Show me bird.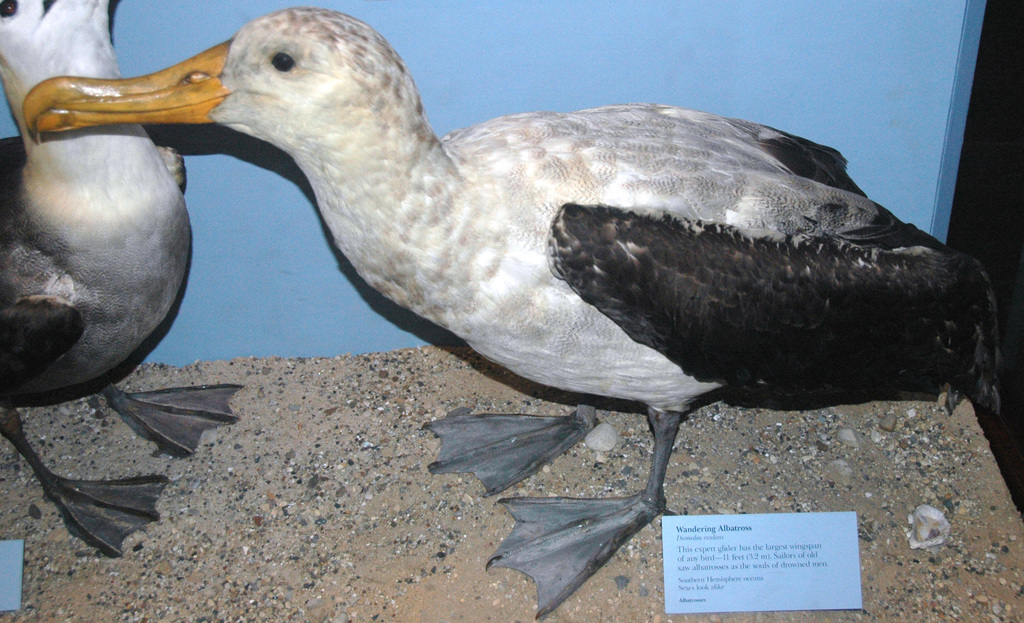
bird is here: l=20, t=3, r=1004, b=622.
